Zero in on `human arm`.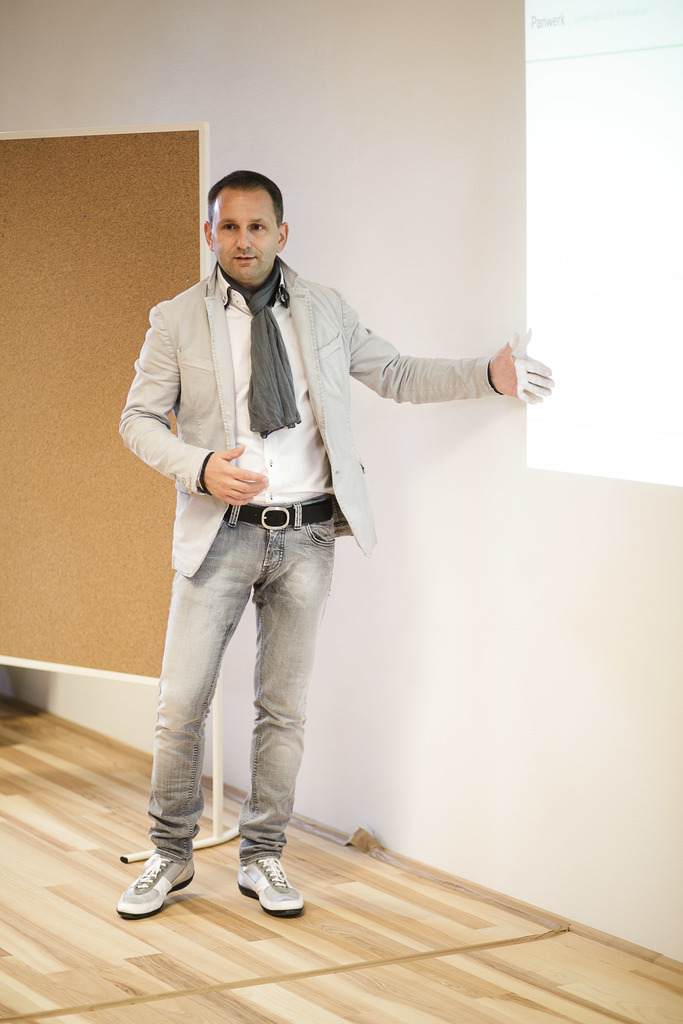
Zeroed in: (left=341, top=308, right=531, bottom=431).
